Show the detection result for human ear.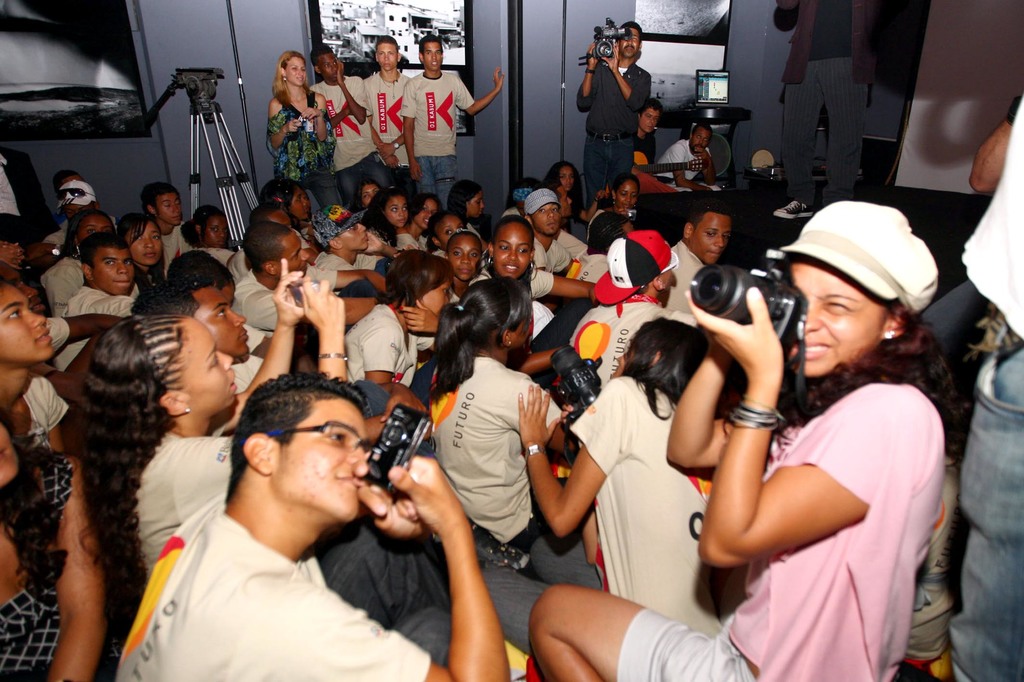
region(501, 328, 514, 348).
